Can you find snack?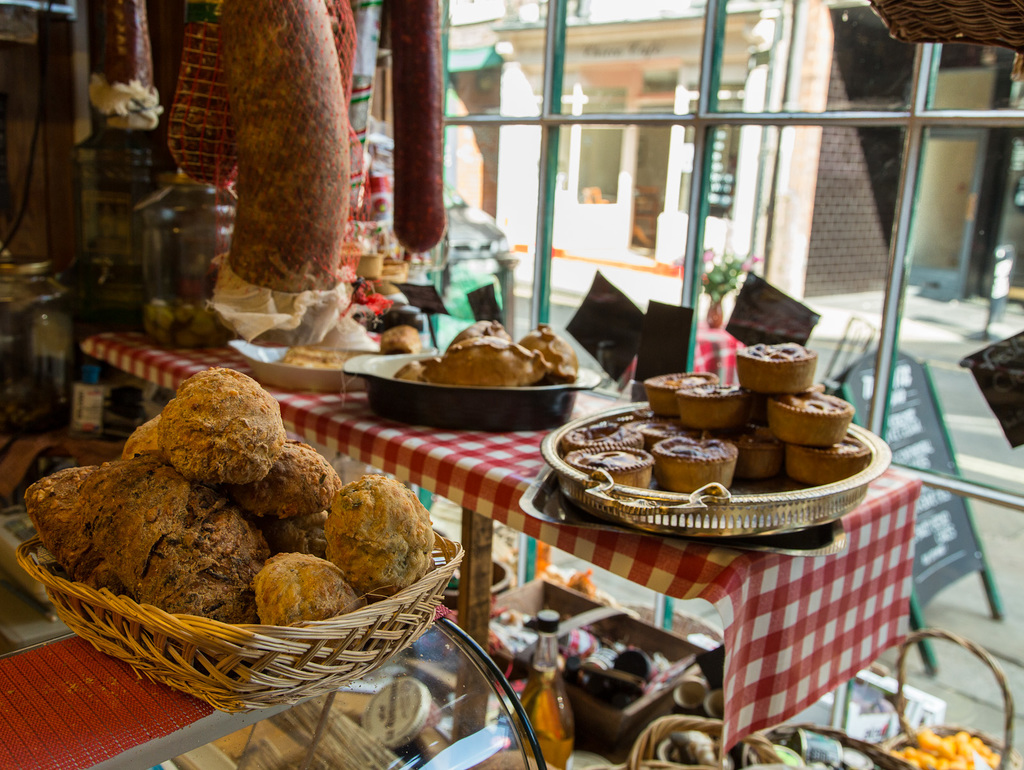
Yes, bounding box: bbox=[889, 727, 1009, 769].
